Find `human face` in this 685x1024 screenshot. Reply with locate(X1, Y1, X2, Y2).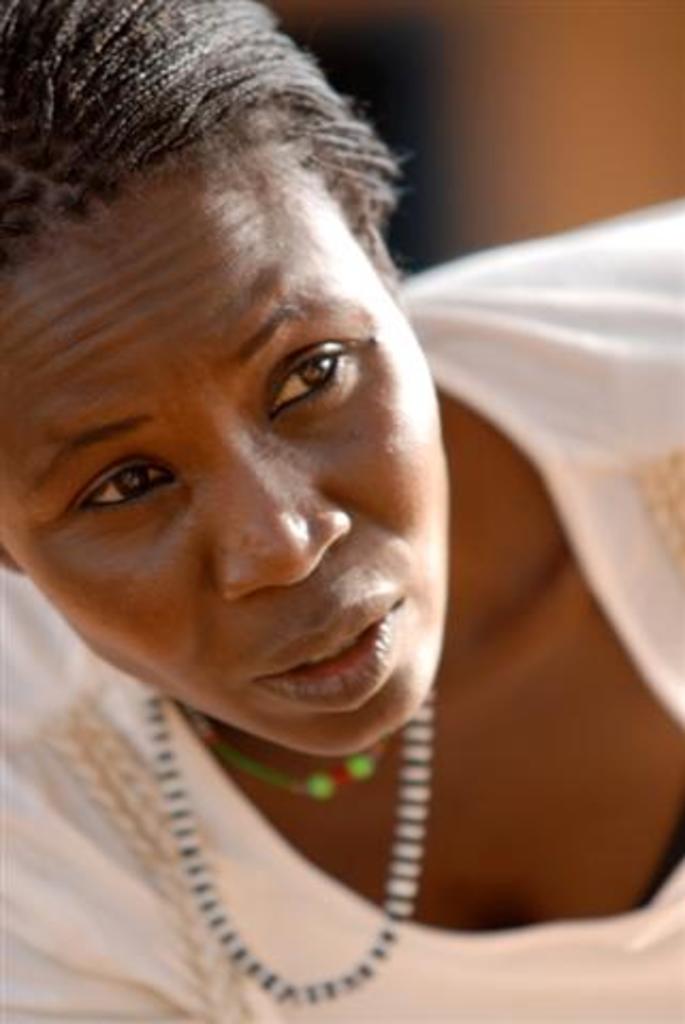
locate(0, 156, 452, 757).
